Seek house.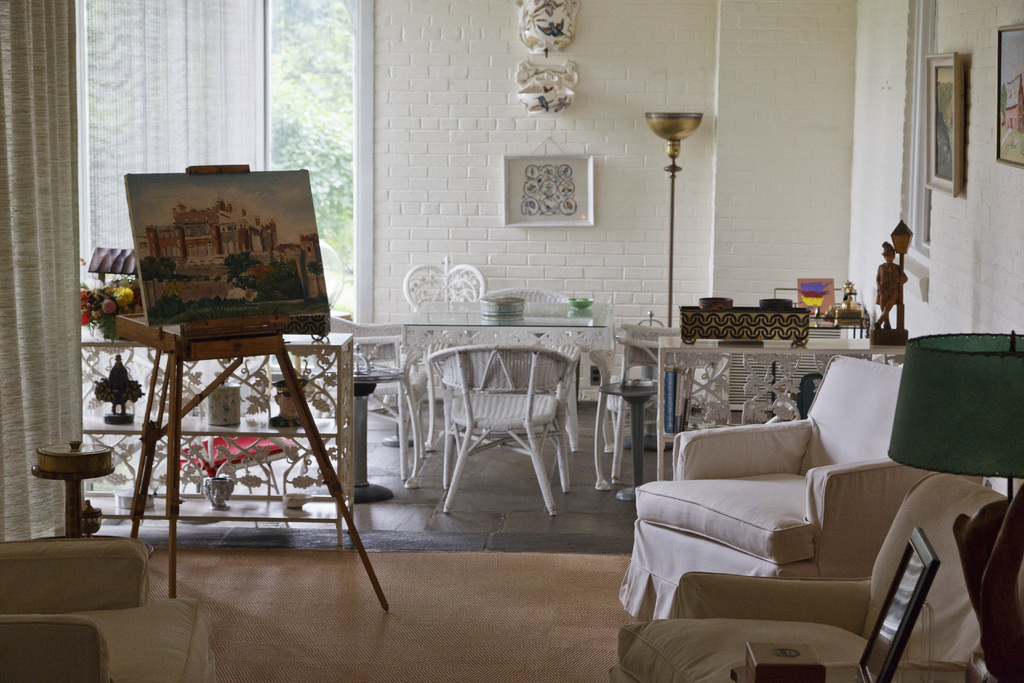
bbox=[0, 0, 1023, 679].
